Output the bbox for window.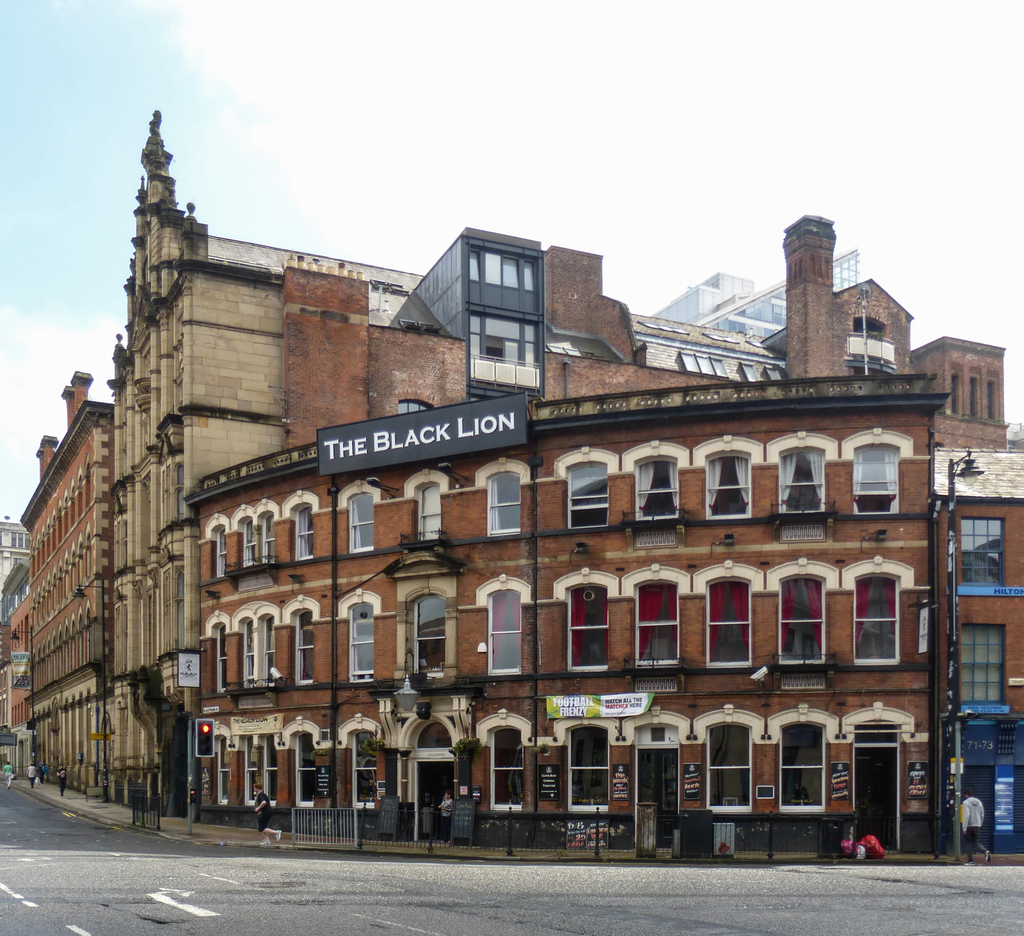
[557,439,620,543].
